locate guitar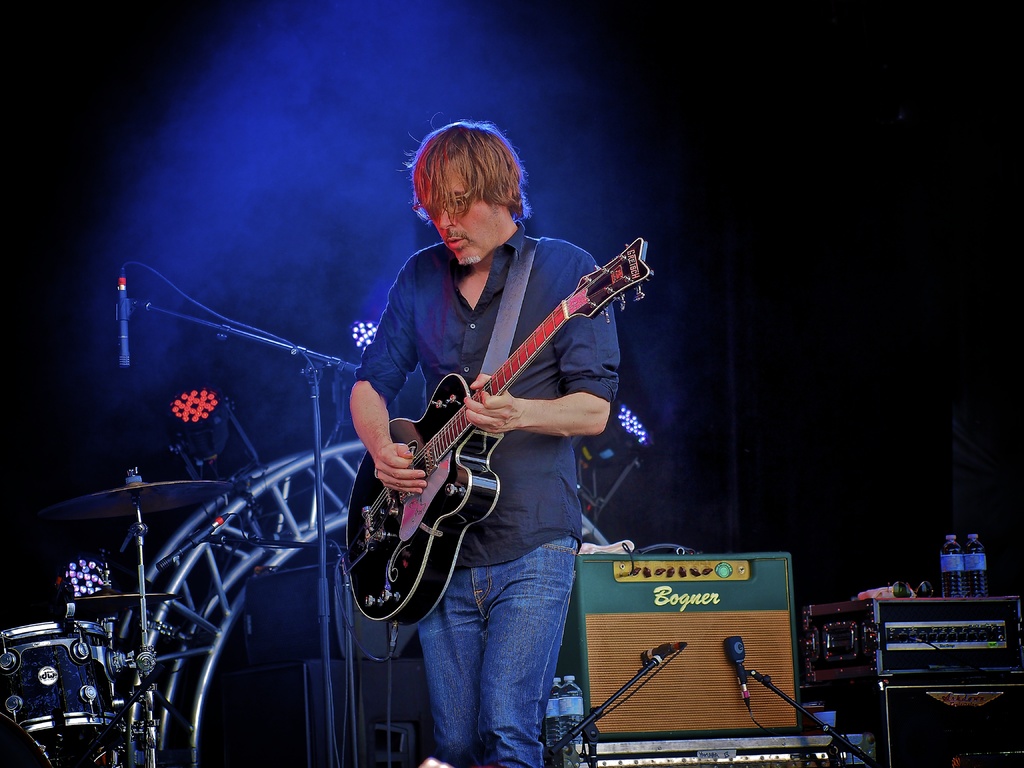
BBox(344, 236, 654, 628)
